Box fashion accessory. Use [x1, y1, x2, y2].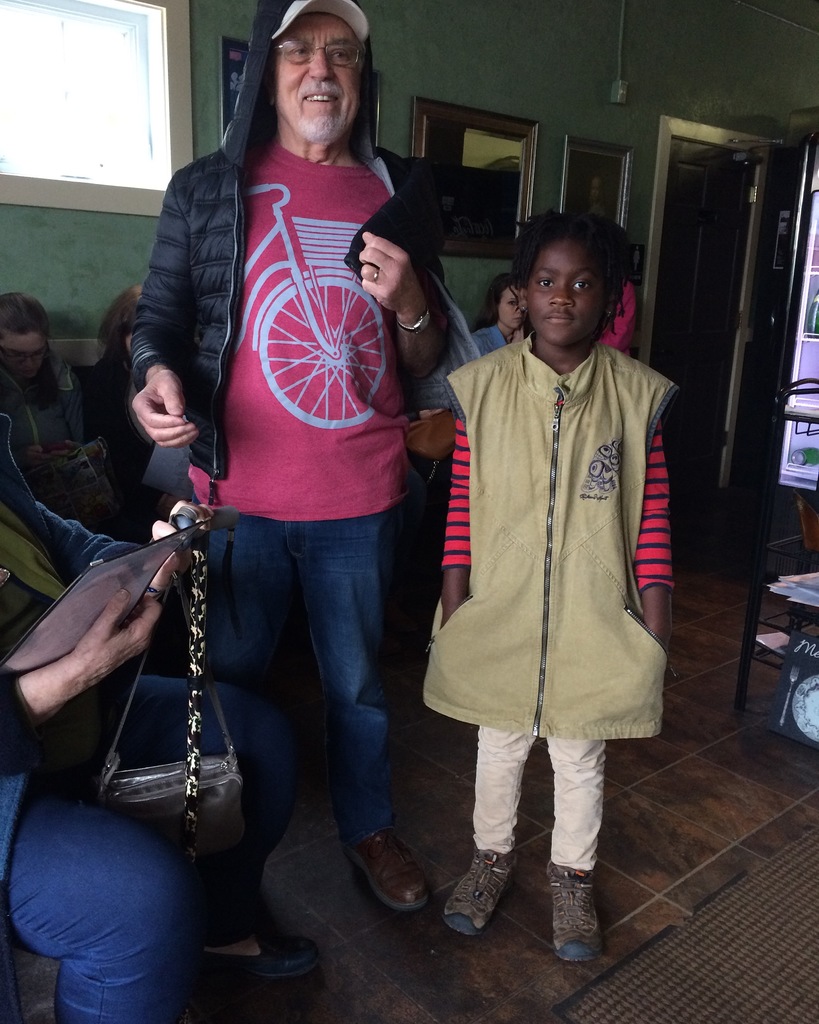
[393, 302, 433, 335].
